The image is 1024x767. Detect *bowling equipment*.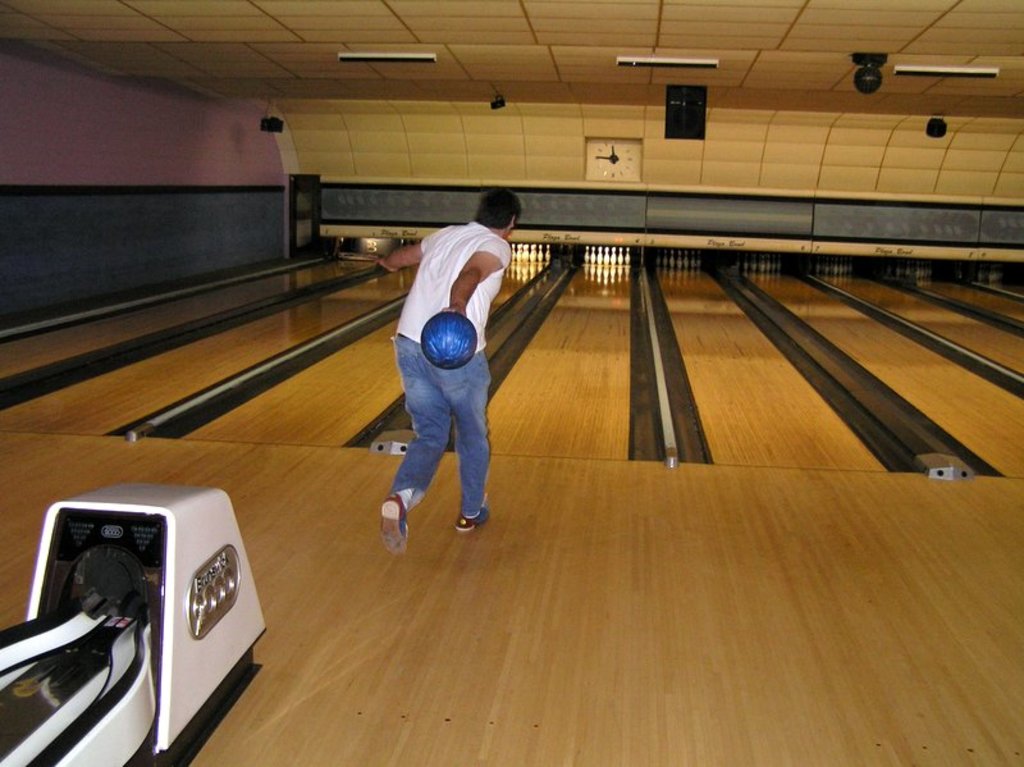
Detection: [x1=415, y1=306, x2=480, y2=375].
